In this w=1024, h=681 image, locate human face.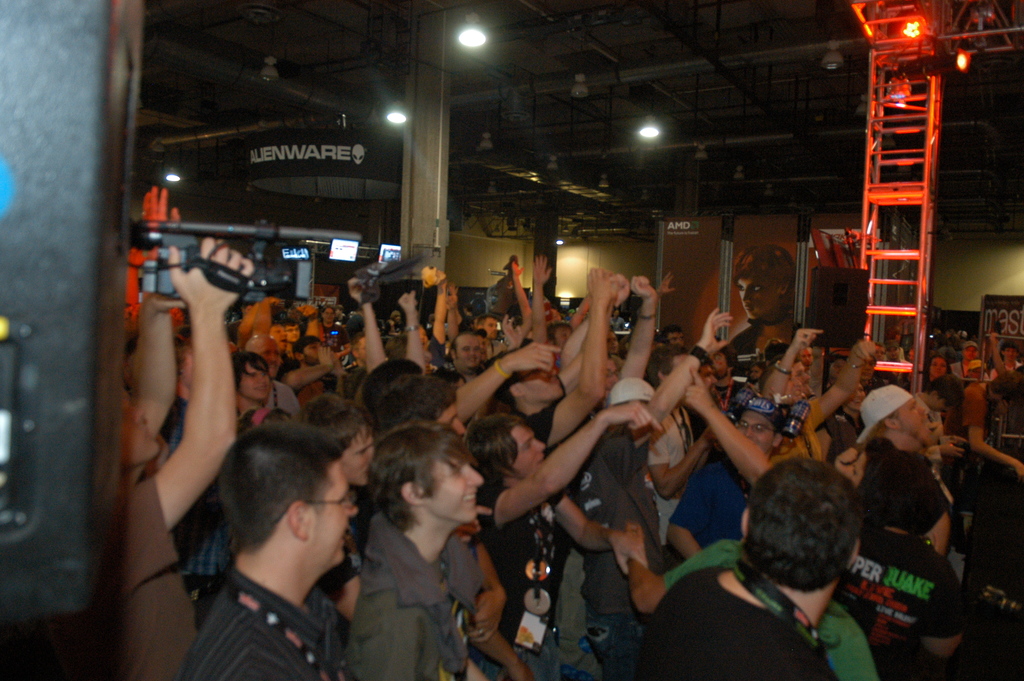
Bounding box: x1=897 y1=398 x2=931 y2=443.
